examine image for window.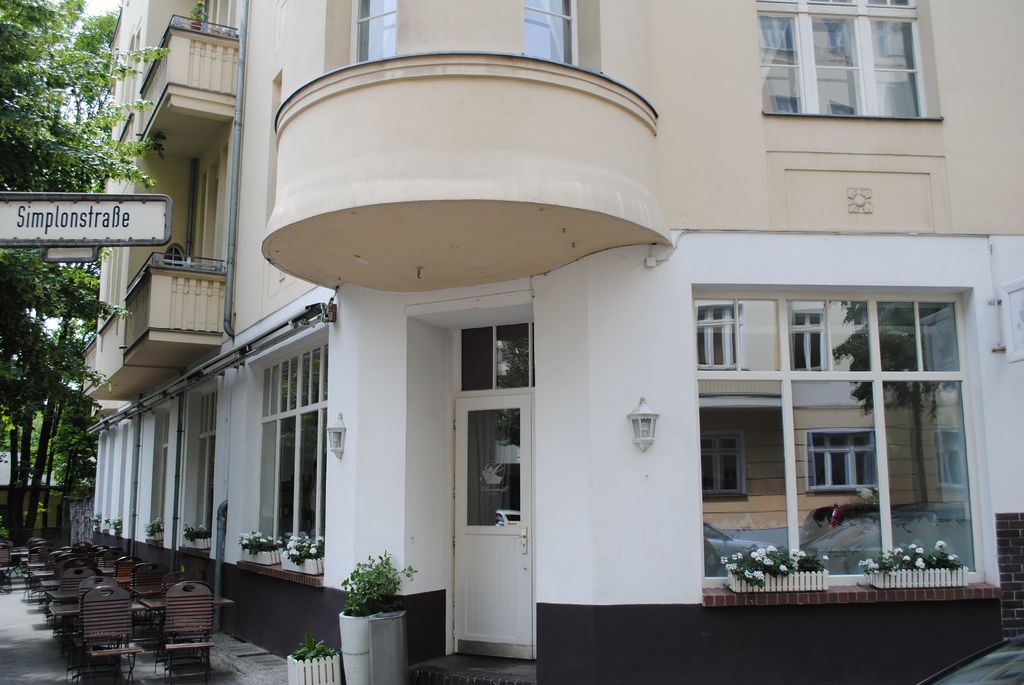
Examination result: box(345, 0, 394, 61).
